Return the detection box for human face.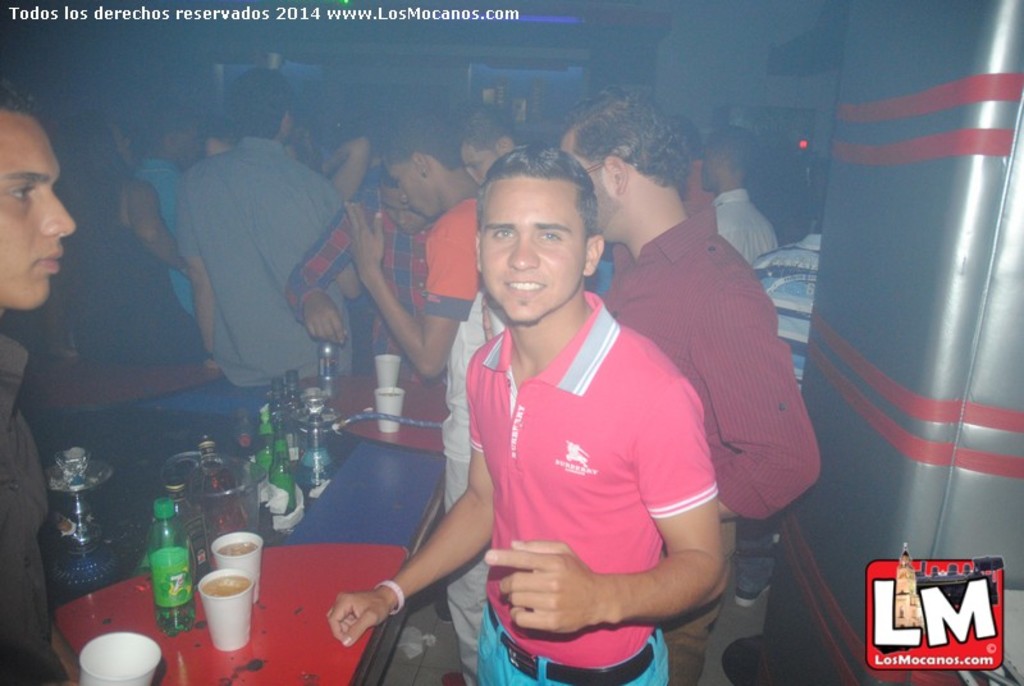
left=381, top=189, right=425, bottom=230.
